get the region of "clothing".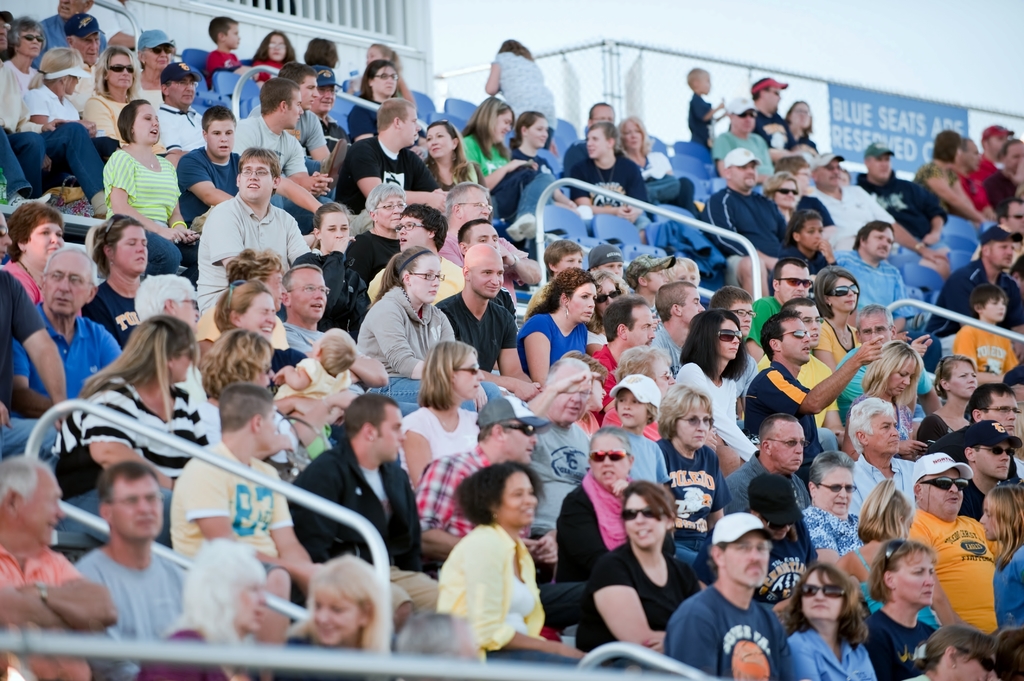
Rect(644, 316, 685, 380).
